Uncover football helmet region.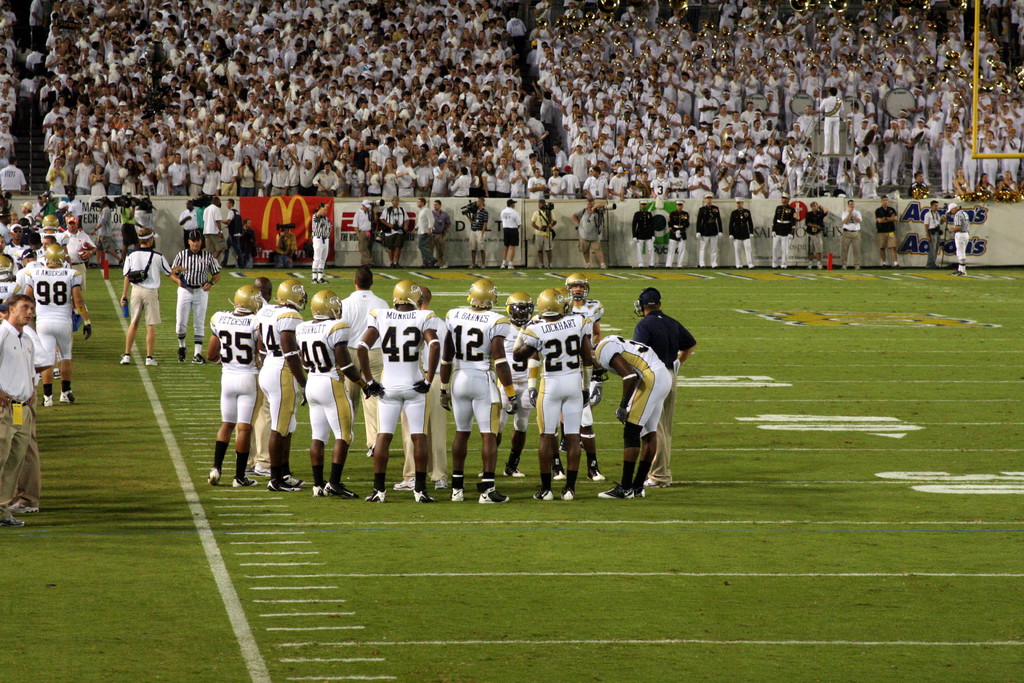
Uncovered: 272,274,309,315.
